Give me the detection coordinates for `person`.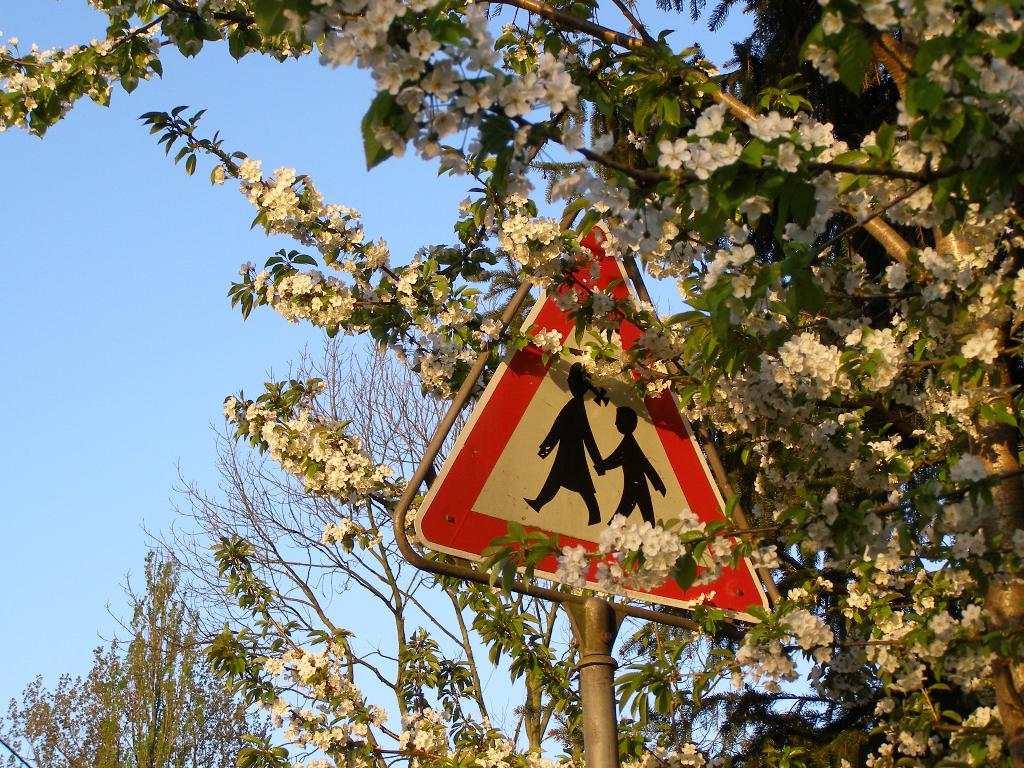
crop(525, 362, 605, 523).
